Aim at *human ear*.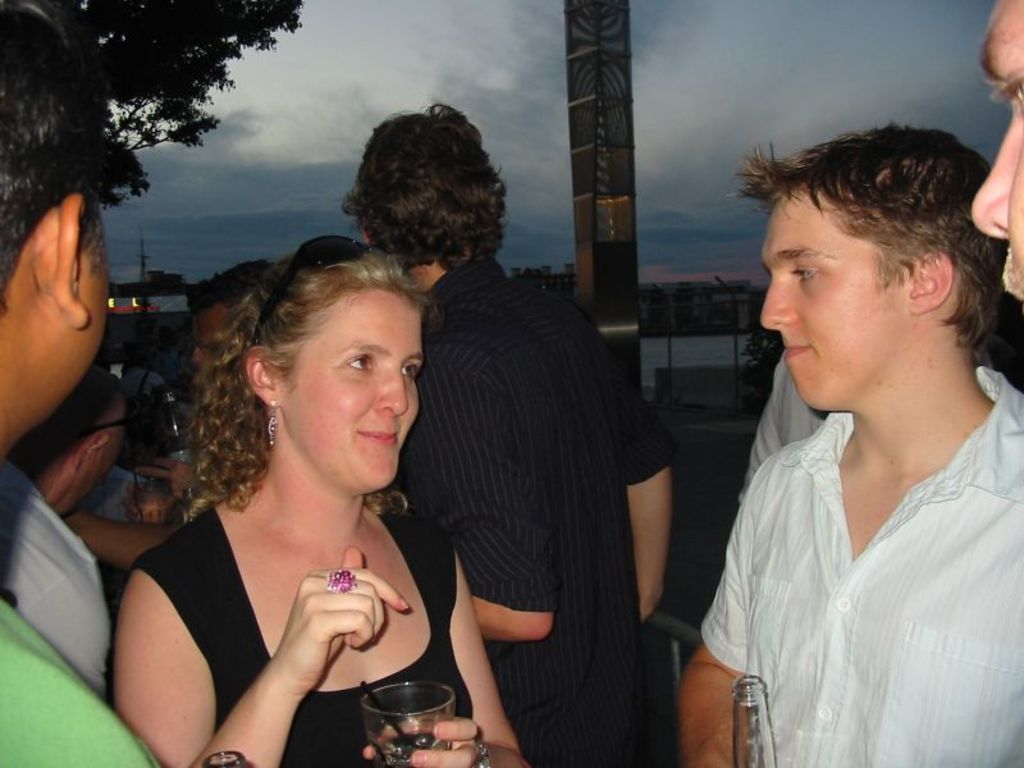
Aimed at (37,195,91,329).
